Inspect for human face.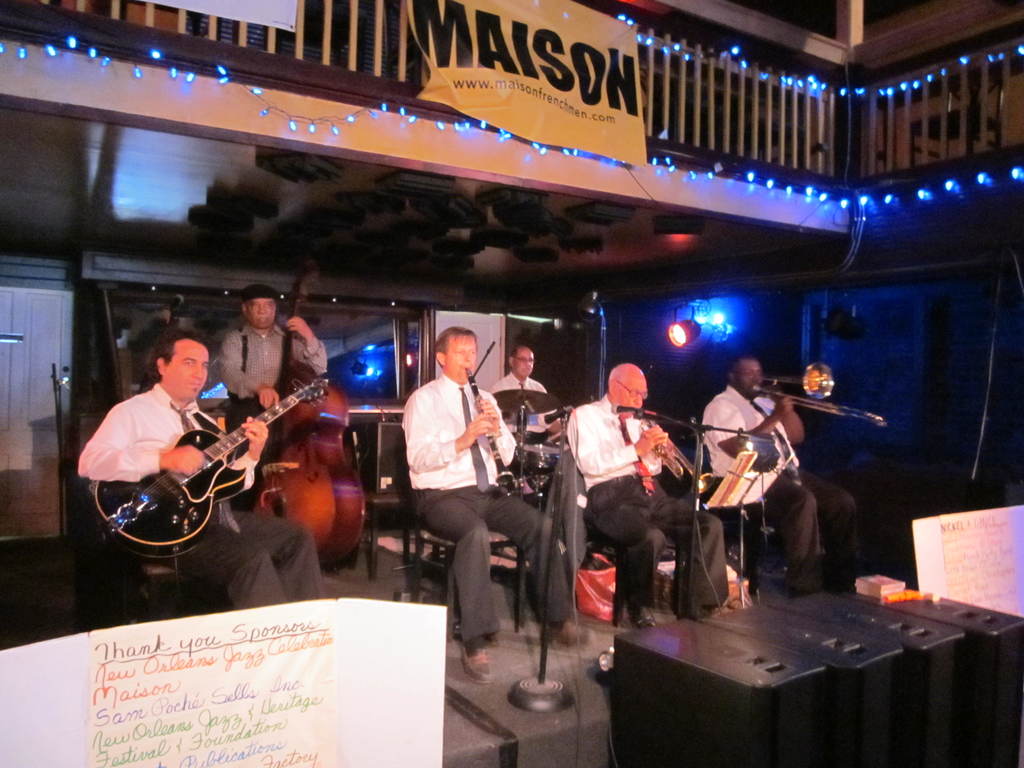
Inspection: <box>616,376,650,409</box>.
